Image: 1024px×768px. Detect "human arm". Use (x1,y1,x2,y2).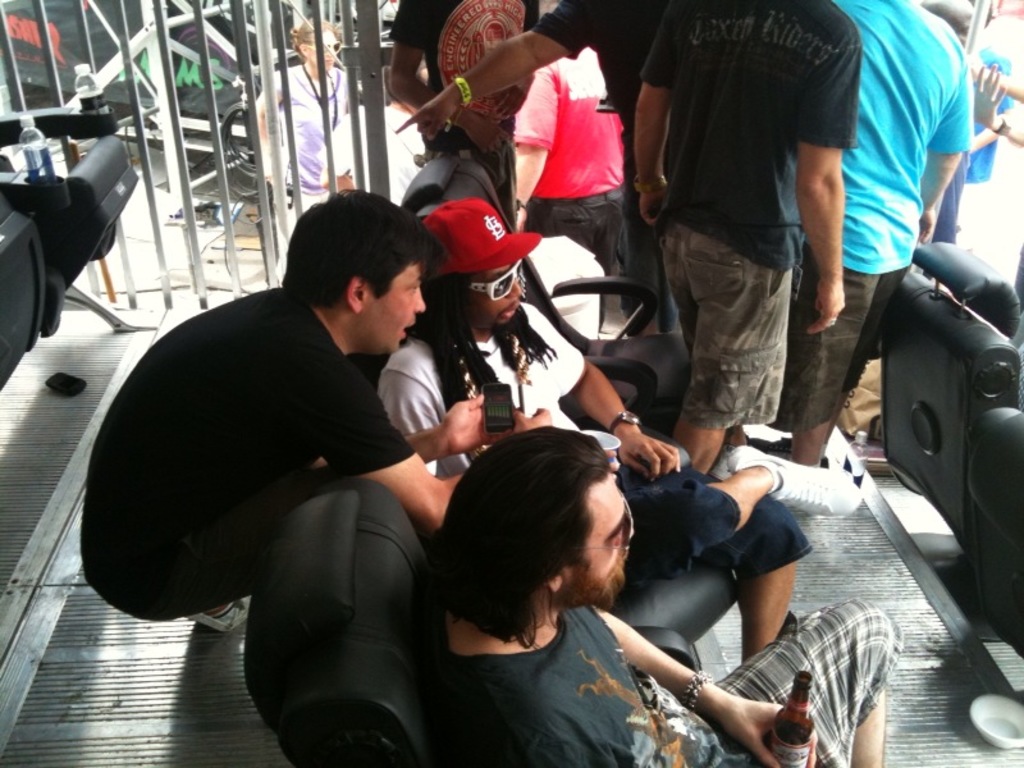
(529,293,695,477).
